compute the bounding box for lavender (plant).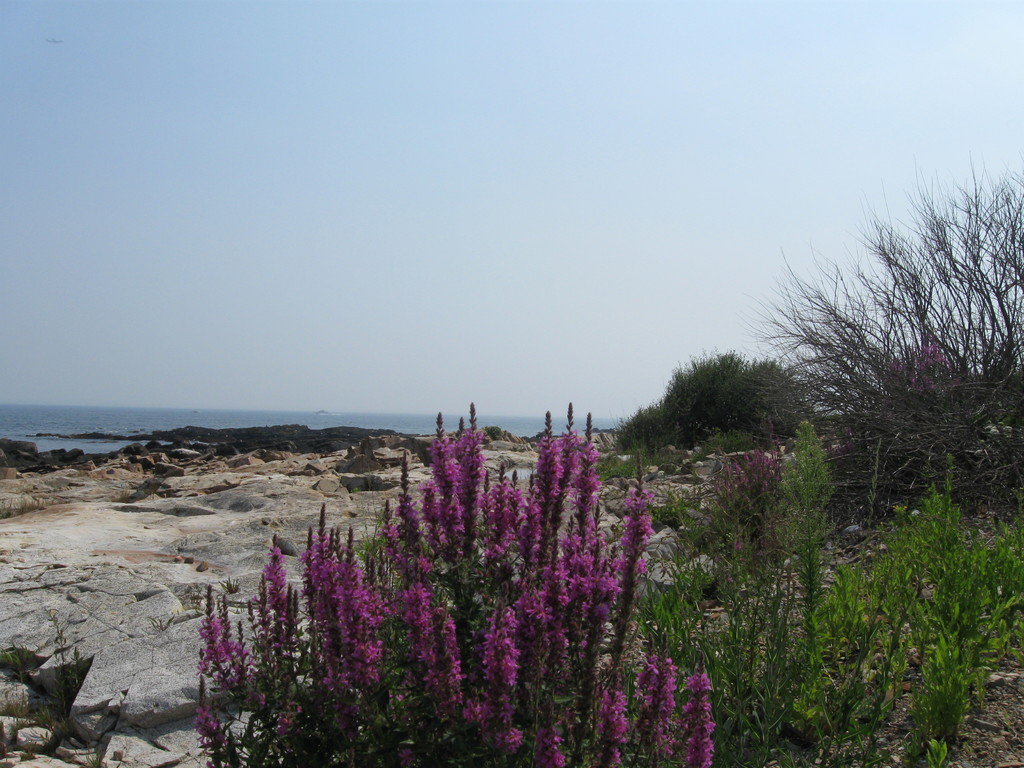
BBox(641, 639, 684, 767).
